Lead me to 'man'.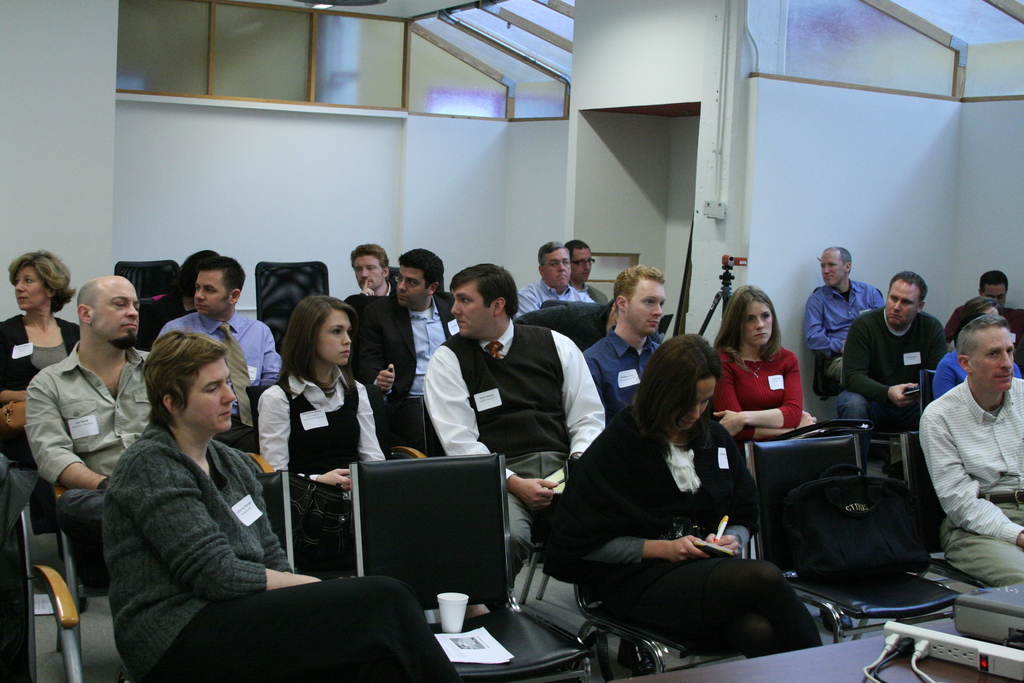
Lead to box(917, 297, 1023, 605).
